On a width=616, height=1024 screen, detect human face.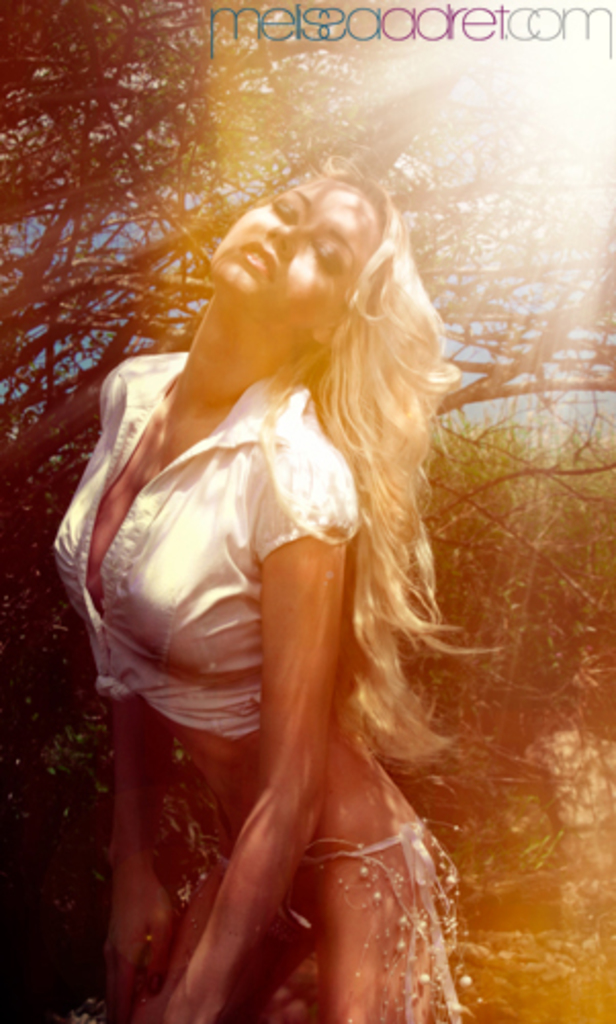
[x1=205, y1=180, x2=387, y2=309].
